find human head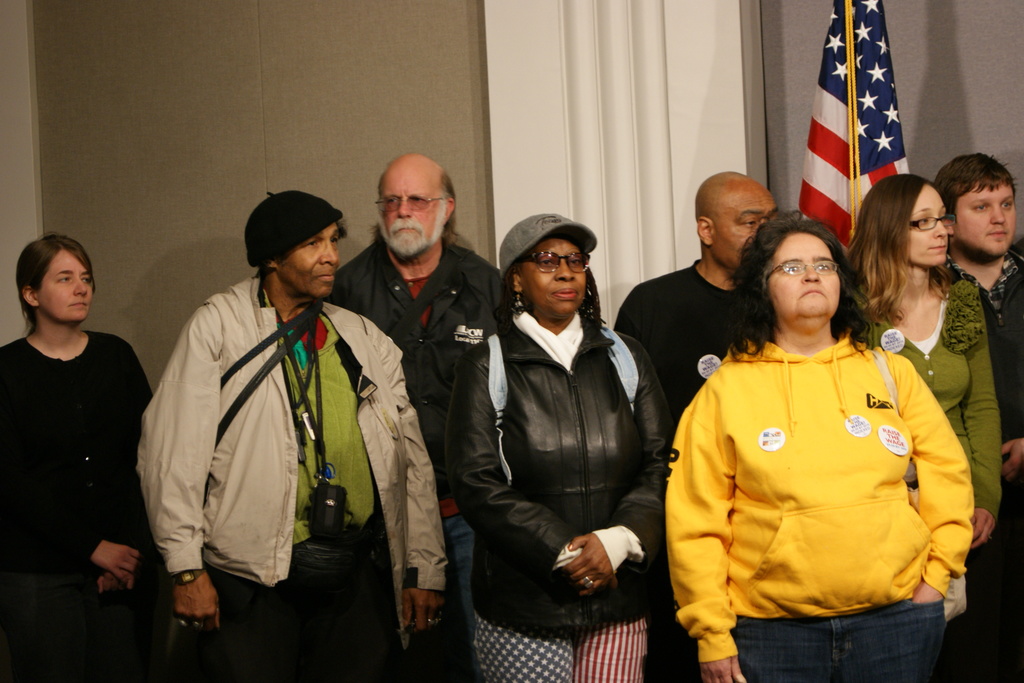
935, 154, 1016, 257
